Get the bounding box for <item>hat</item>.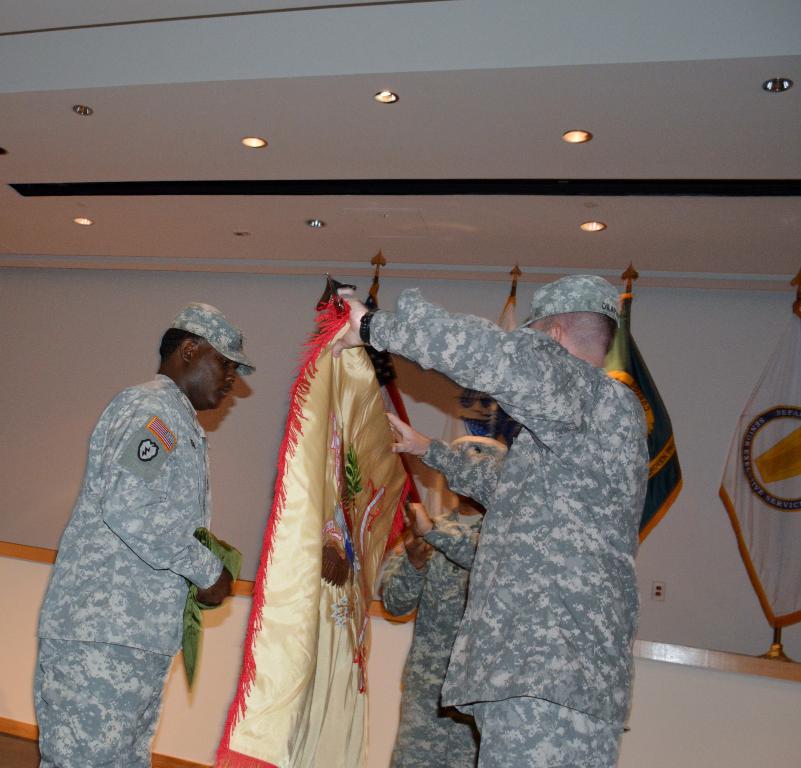
pyautogui.locateOnScreen(517, 275, 618, 331).
